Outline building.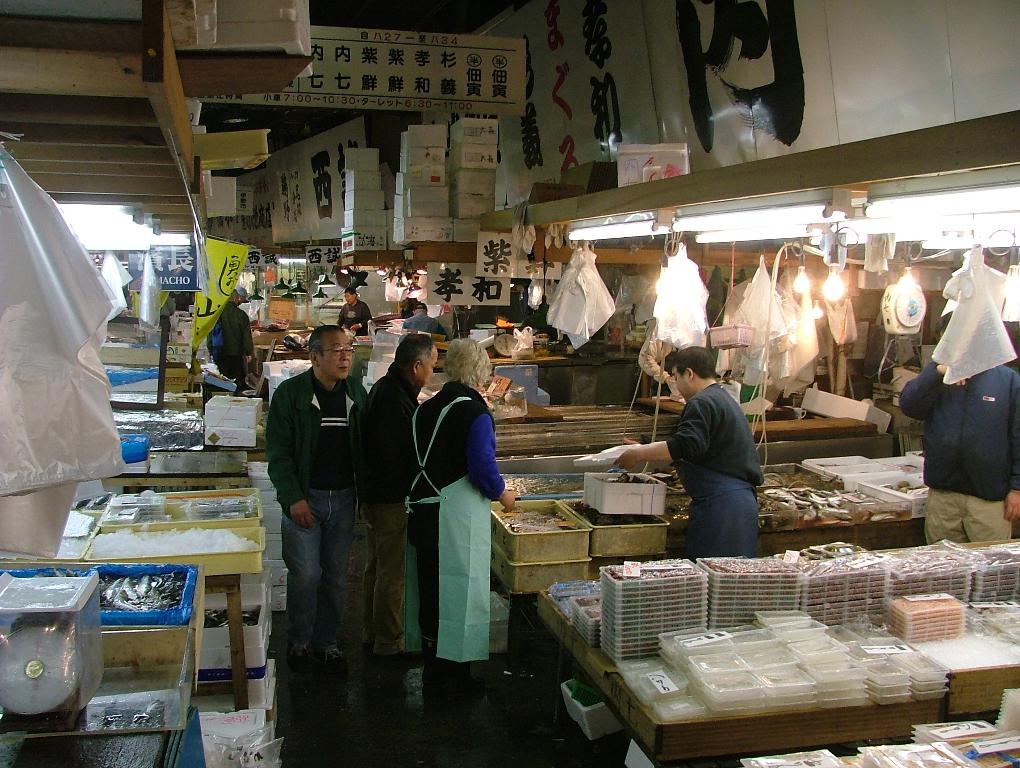
Outline: (left=0, top=0, right=1019, bottom=767).
